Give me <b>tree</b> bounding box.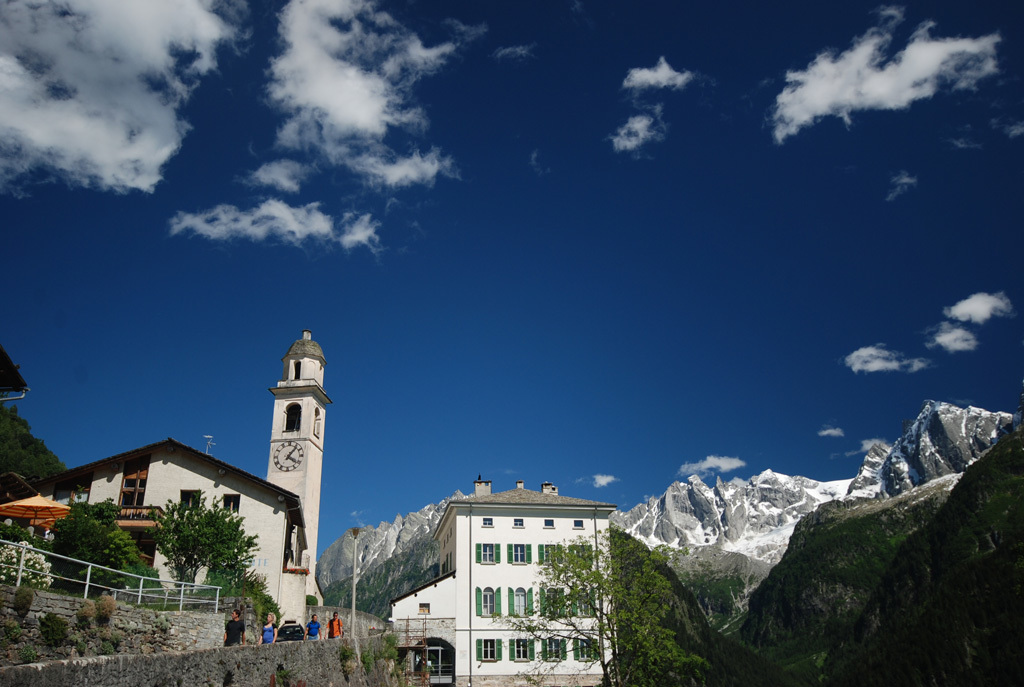
<box>143,497,256,604</box>.
